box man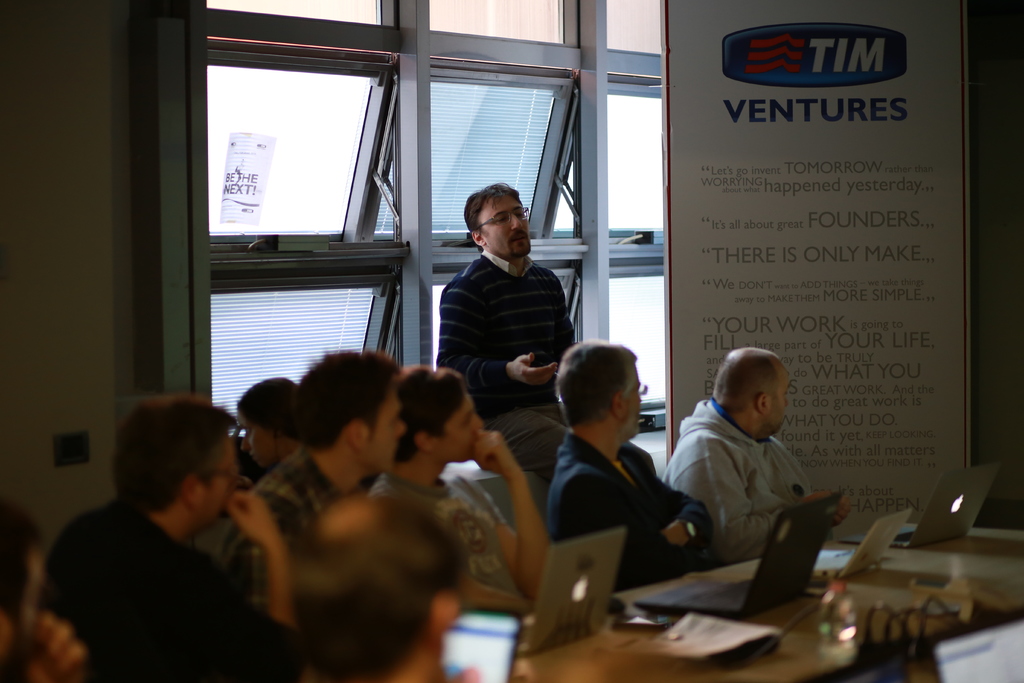
BBox(0, 497, 86, 682)
